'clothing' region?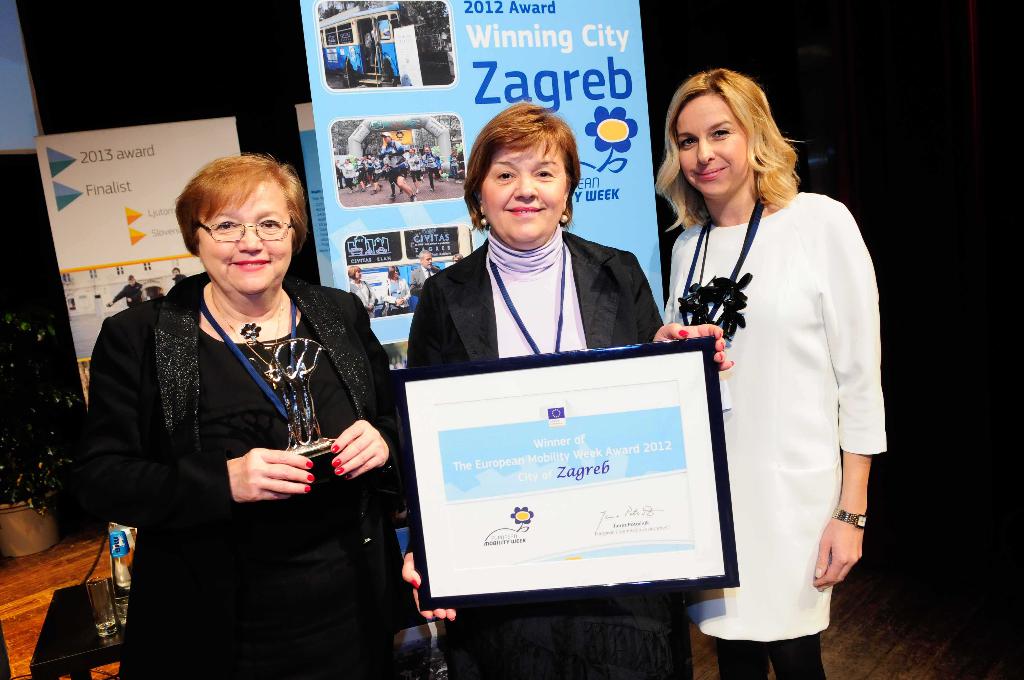
(left=417, top=231, right=700, bottom=679)
